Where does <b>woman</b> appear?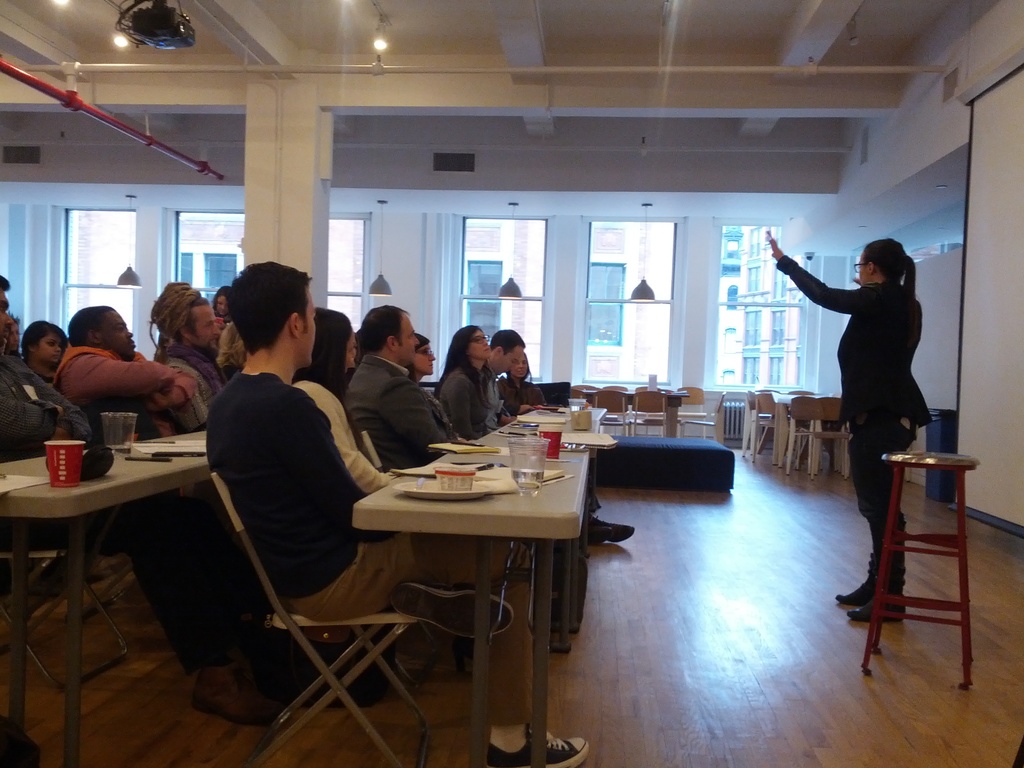
Appears at locate(769, 232, 923, 636).
